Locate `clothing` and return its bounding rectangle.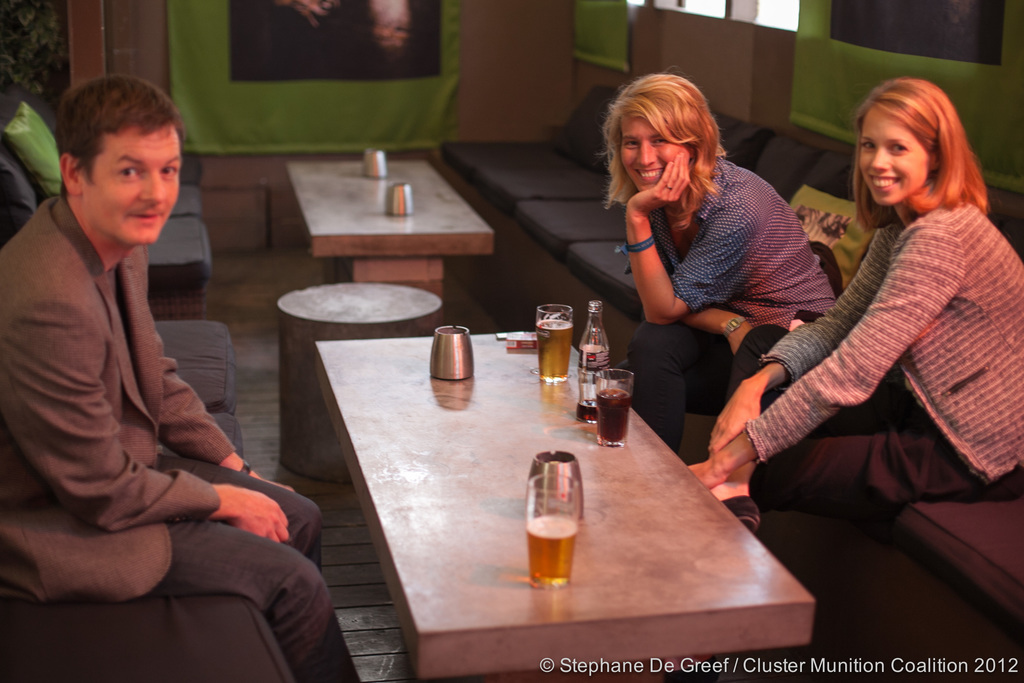
615 157 834 452.
